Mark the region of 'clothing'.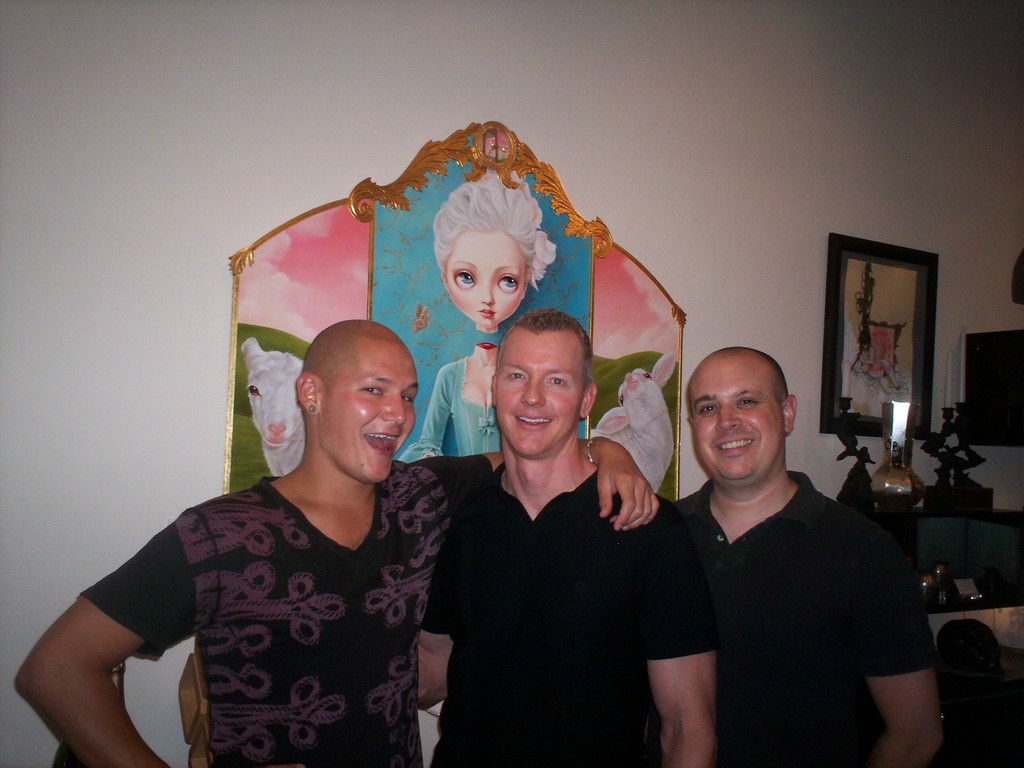
Region: 681, 468, 935, 767.
